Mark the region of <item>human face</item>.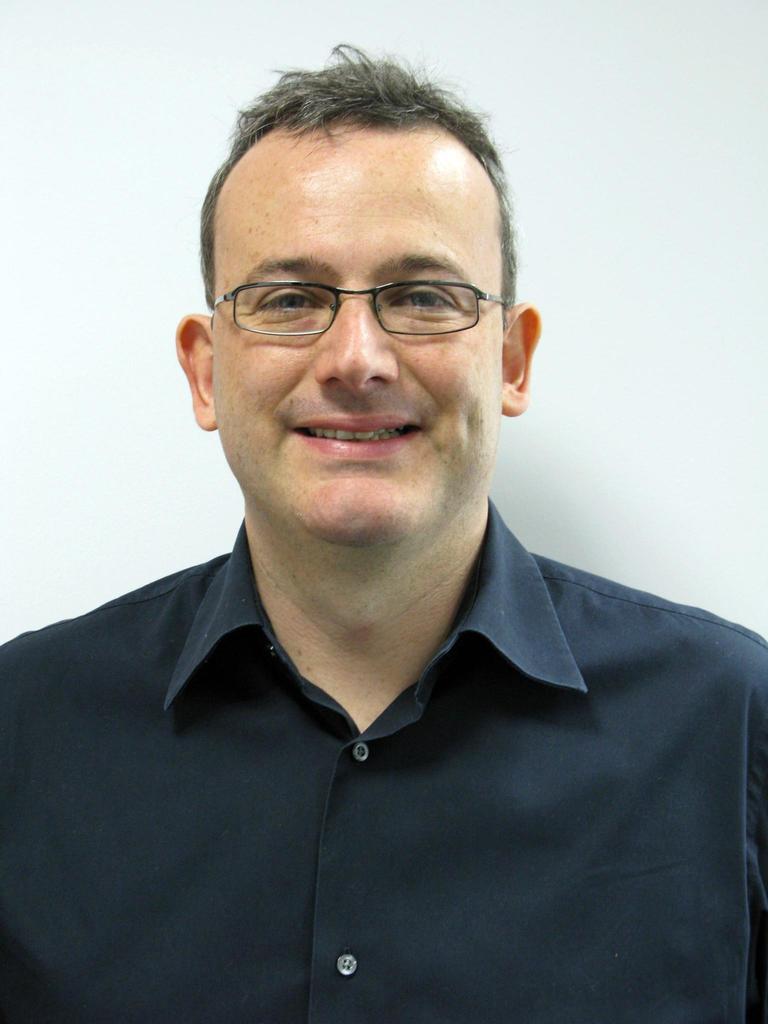
Region: <bbox>215, 132, 502, 543</bbox>.
